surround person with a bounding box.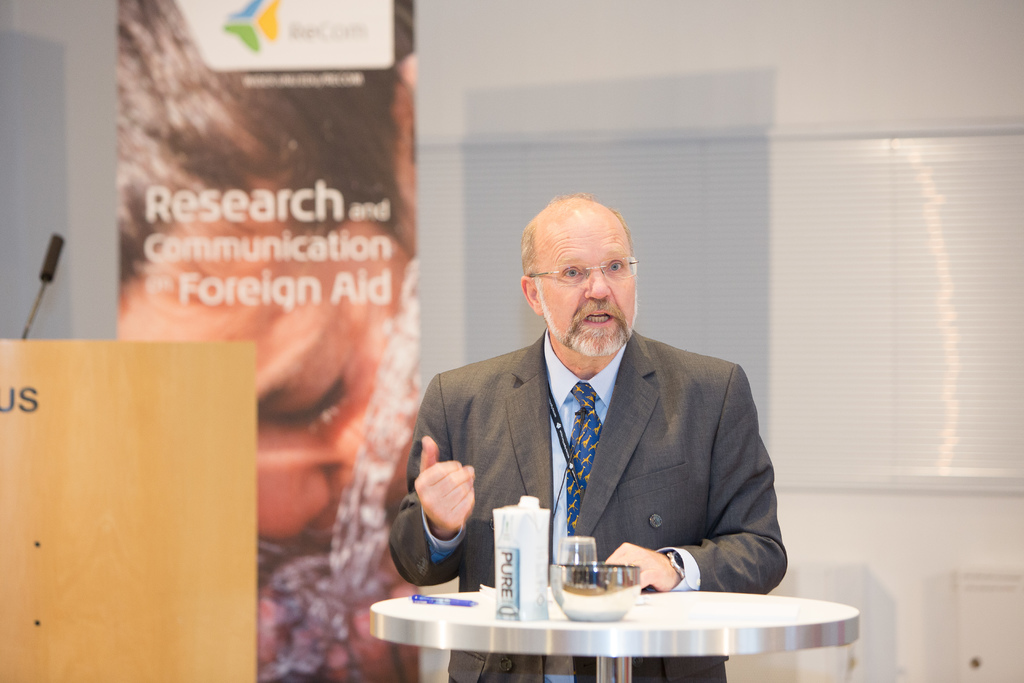
left=301, top=138, right=784, bottom=662.
